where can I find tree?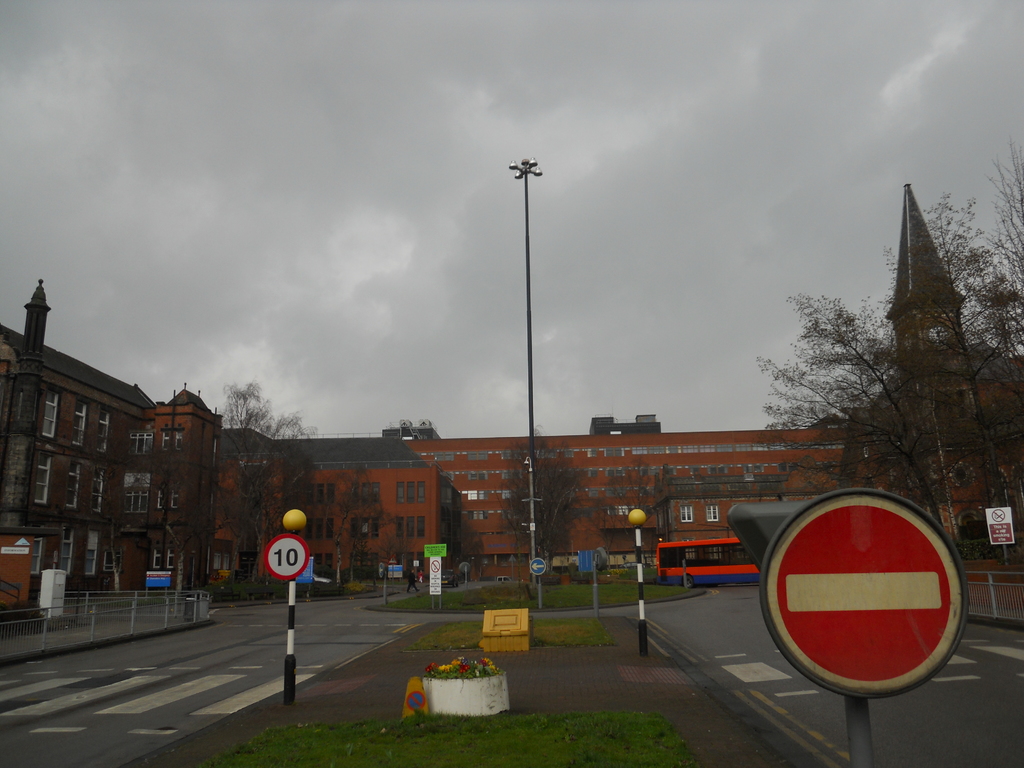
You can find it at x1=591, y1=503, x2=618, y2=565.
